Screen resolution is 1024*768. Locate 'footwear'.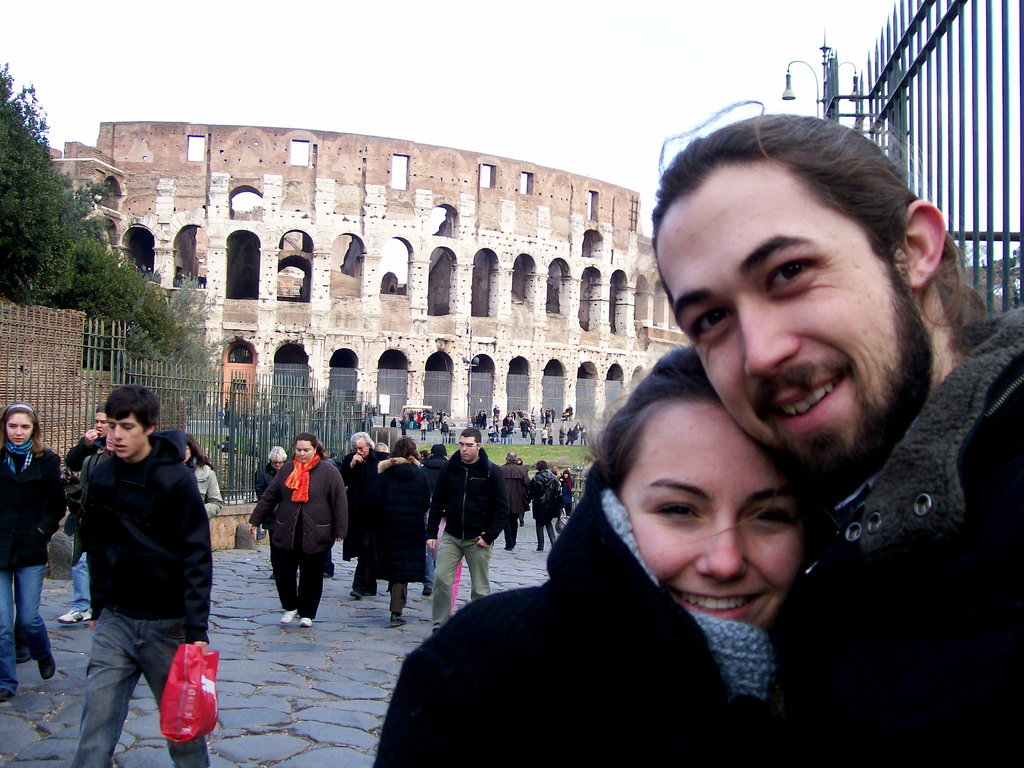
box=[351, 590, 361, 601].
